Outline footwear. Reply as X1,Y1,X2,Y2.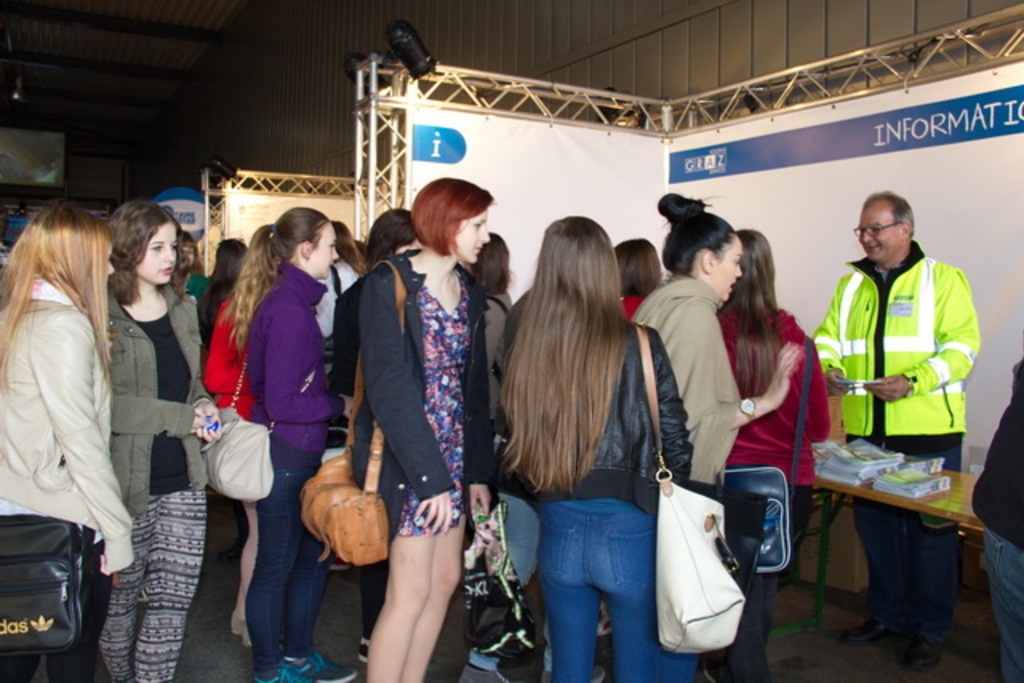
843,617,891,646.
